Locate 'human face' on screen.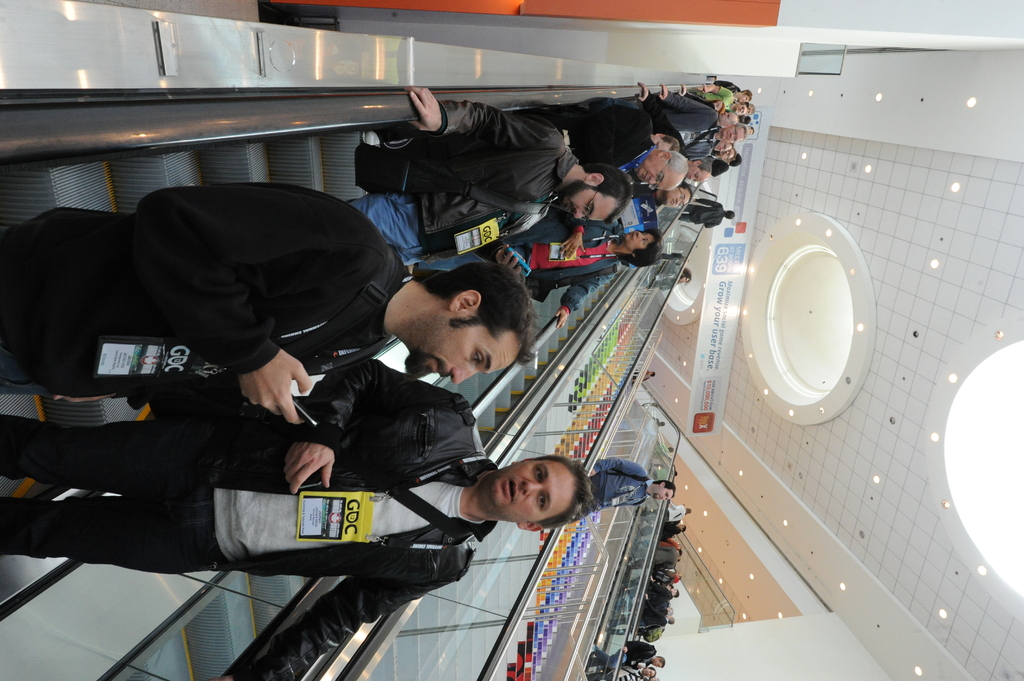
On screen at x1=412 y1=324 x2=519 y2=392.
